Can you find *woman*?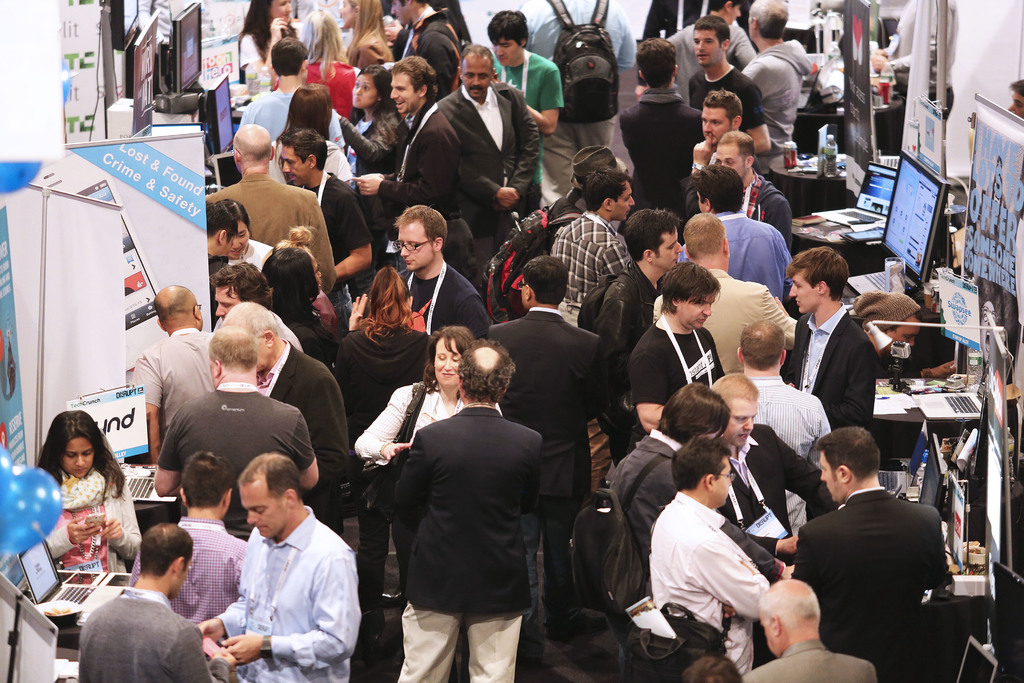
Yes, bounding box: <bbox>356, 329, 505, 576</bbox>.
